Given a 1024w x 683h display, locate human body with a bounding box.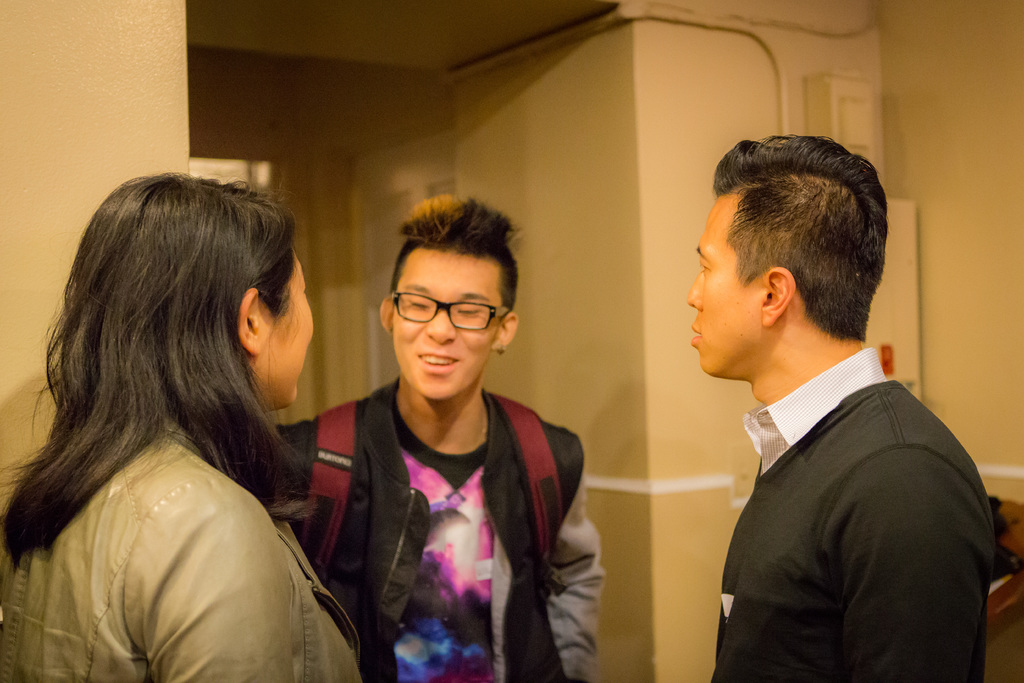
Located: (x1=263, y1=381, x2=604, y2=682).
